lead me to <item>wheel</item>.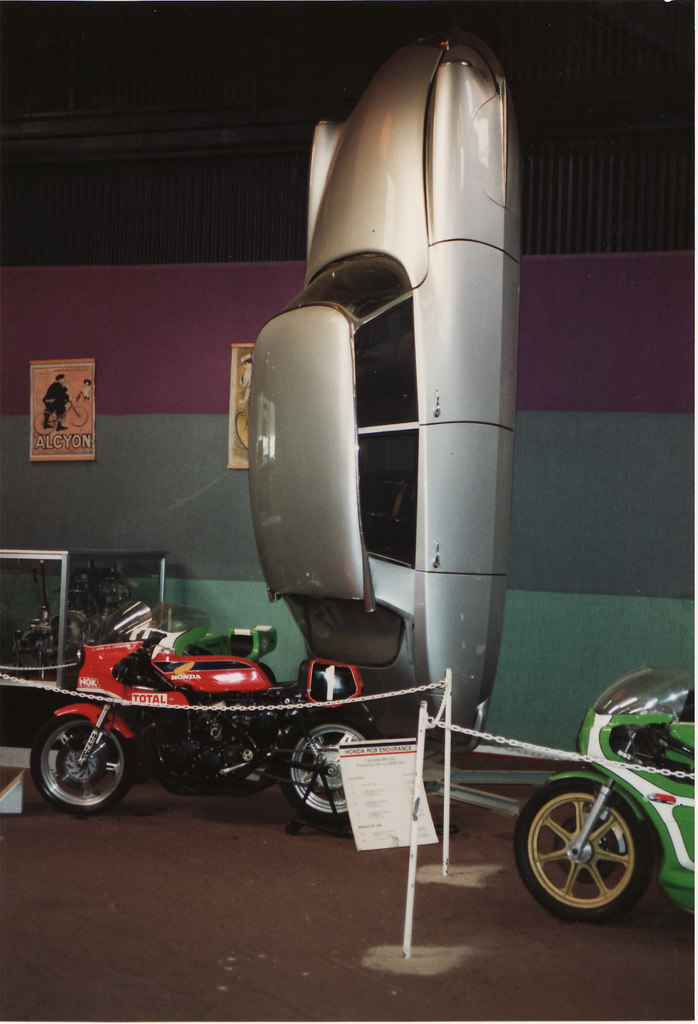
Lead to box(530, 777, 669, 916).
